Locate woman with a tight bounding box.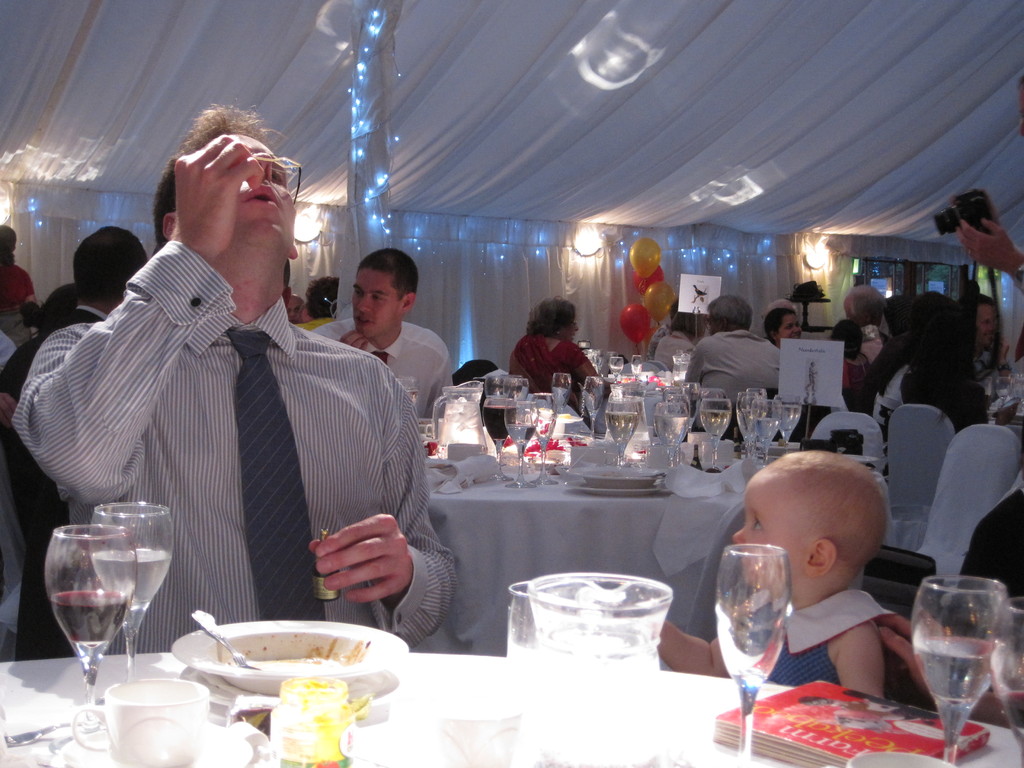
(829, 319, 880, 390).
